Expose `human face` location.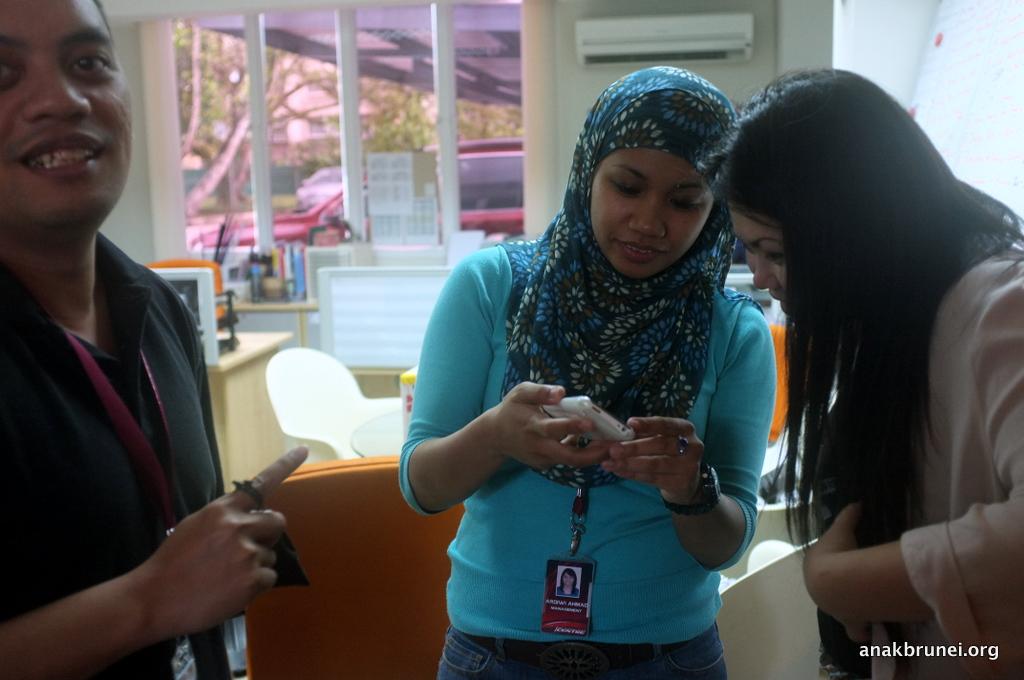
Exposed at x1=589, y1=147, x2=706, y2=282.
